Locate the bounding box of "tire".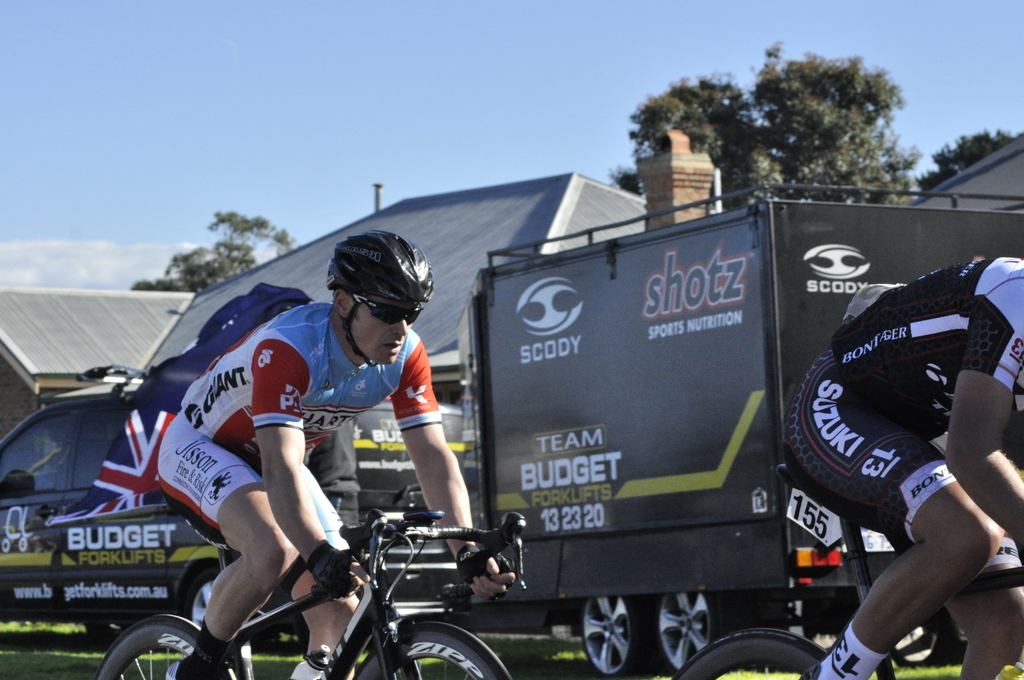
Bounding box: BBox(660, 590, 721, 667).
